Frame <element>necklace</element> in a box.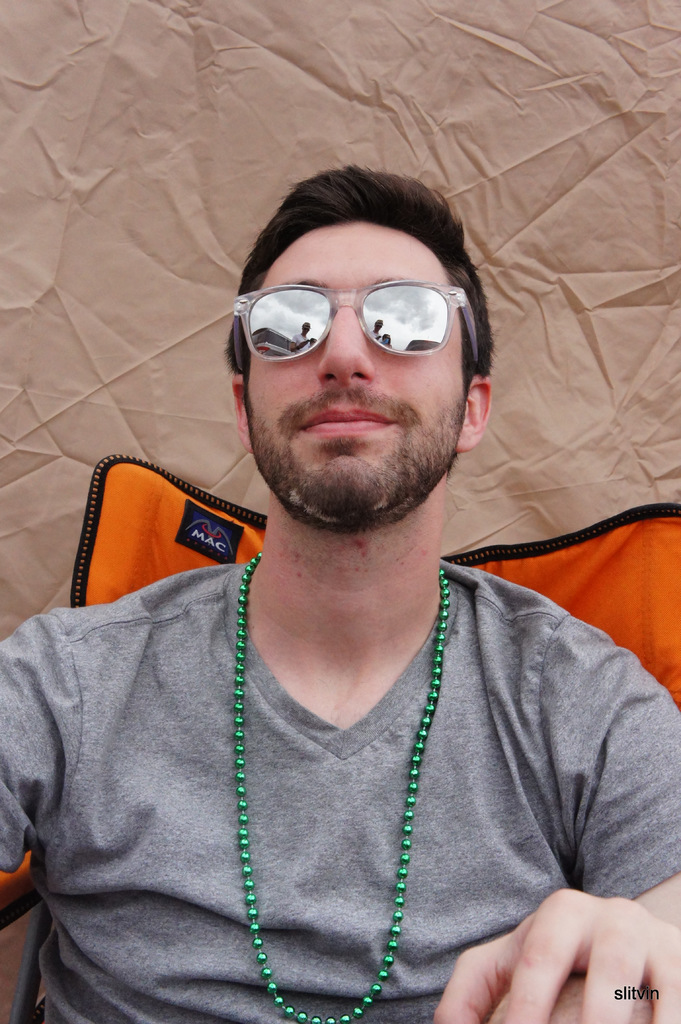
locate(156, 576, 509, 986).
